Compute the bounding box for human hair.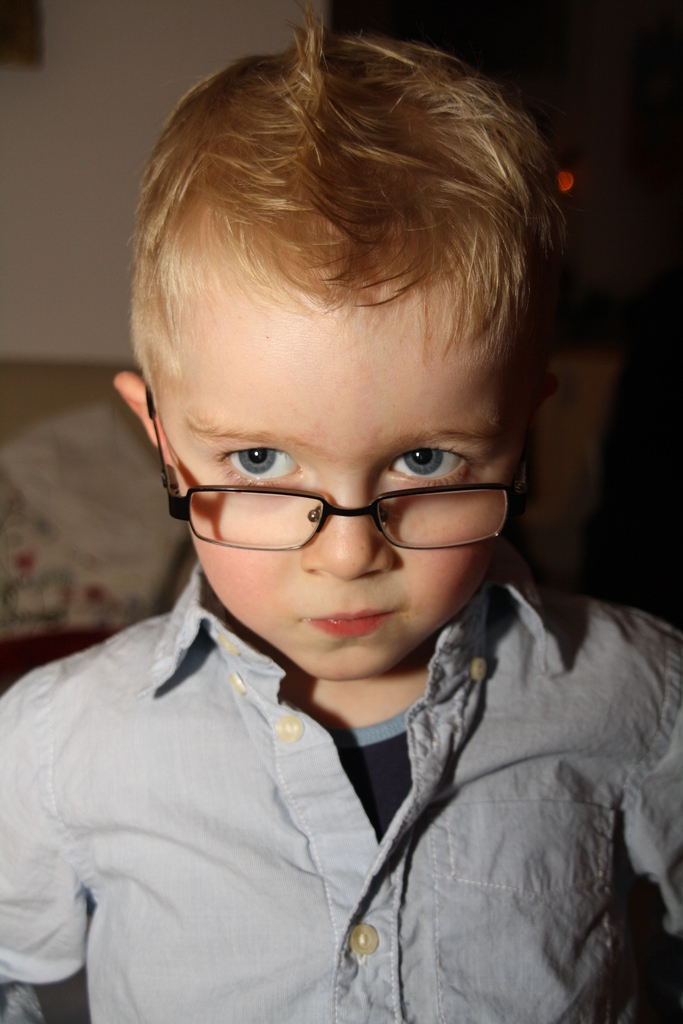
Rect(113, 12, 548, 470).
